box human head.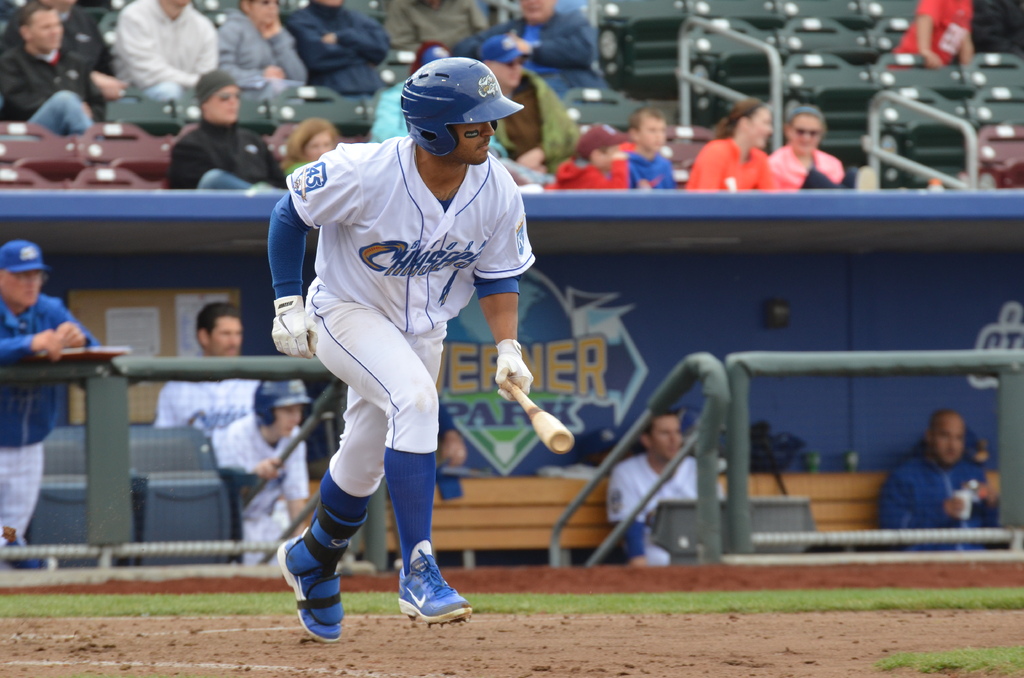
BBox(309, 0, 341, 8).
